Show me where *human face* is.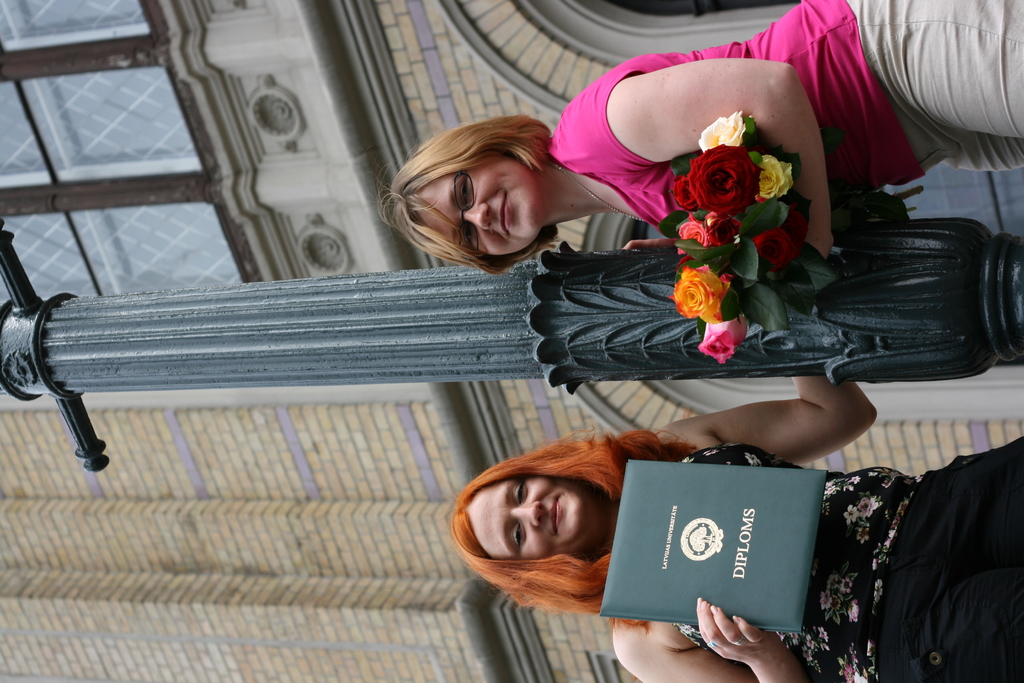
*human face* is at bbox=(463, 475, 583, 566).
